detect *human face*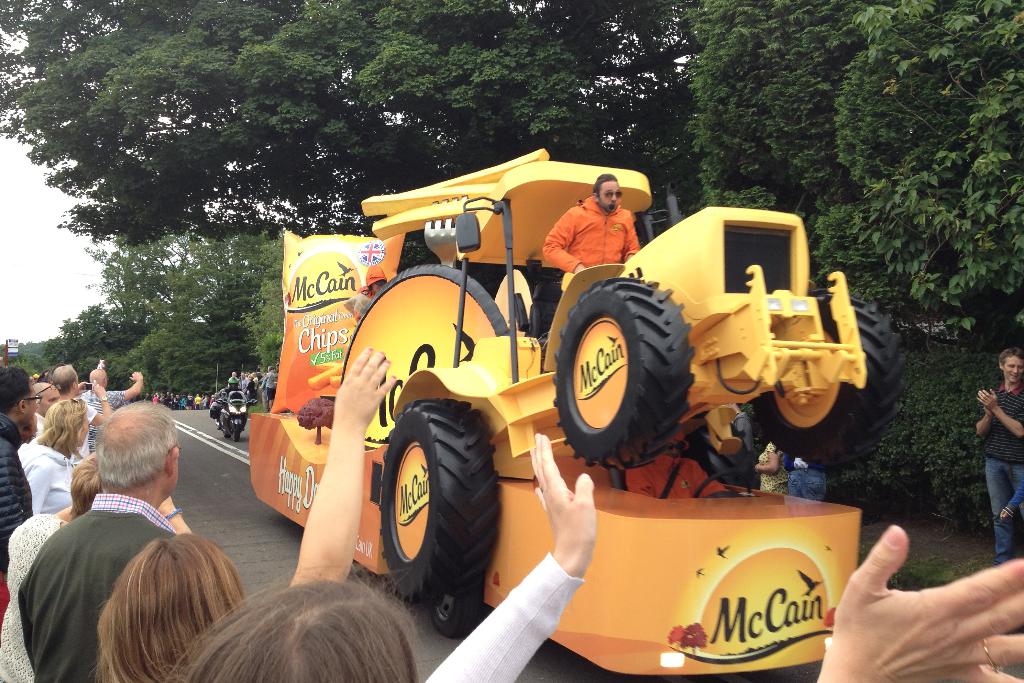
crop(1003, 356, 1023, 381)
